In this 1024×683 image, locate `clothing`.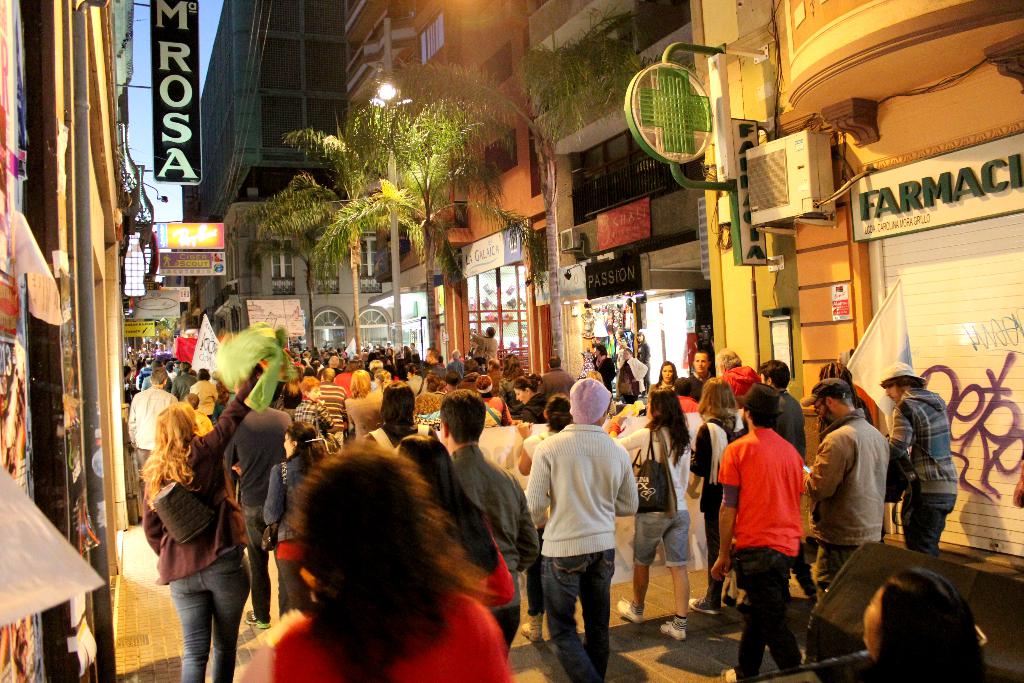
Bounding box: rect(808, 418, 881, 597).
